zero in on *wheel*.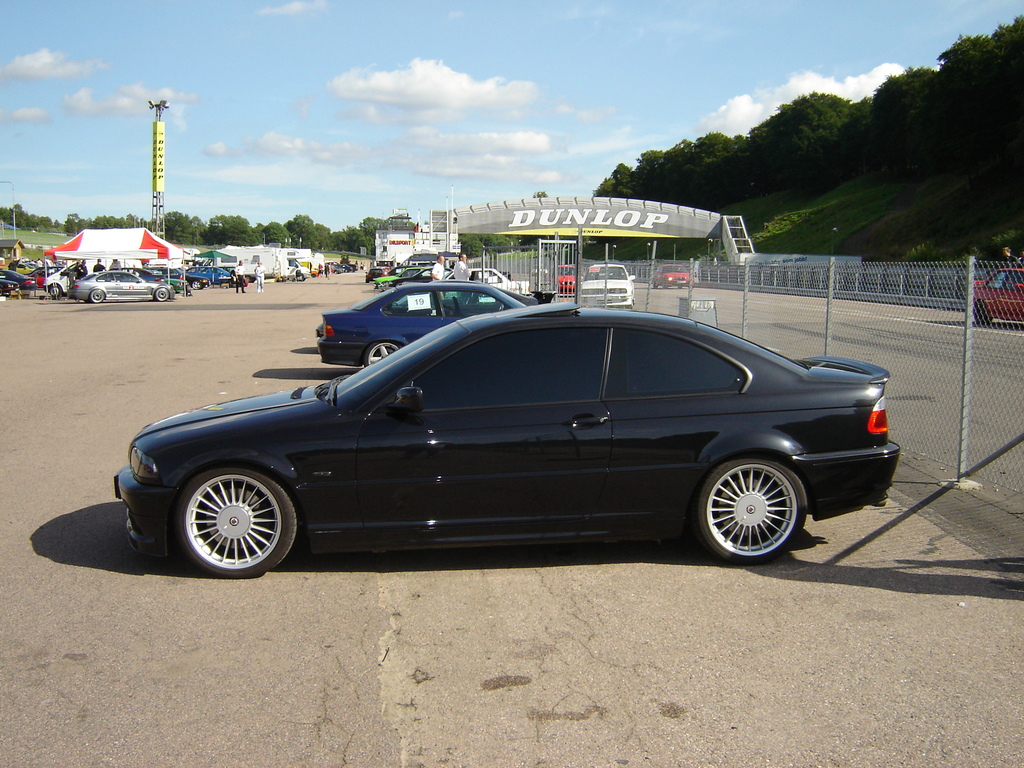
Zeroed in: [88,288,104,300].
